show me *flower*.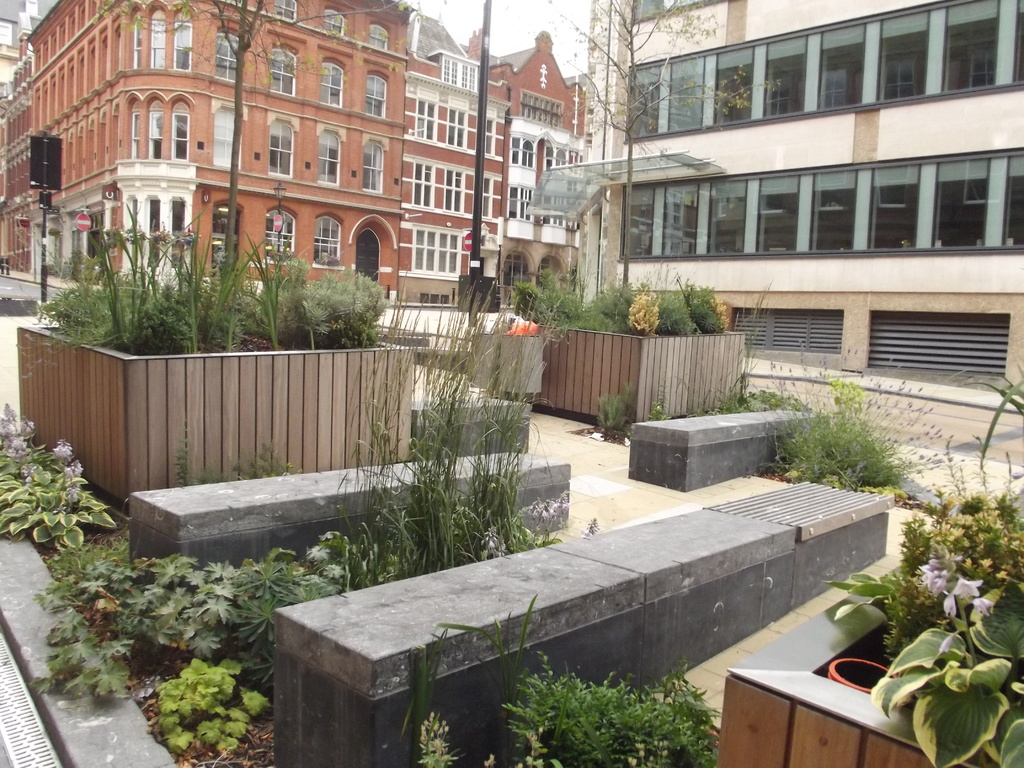
*flower* is here: [x1=924, y1=567, x2=935, y2=582].
